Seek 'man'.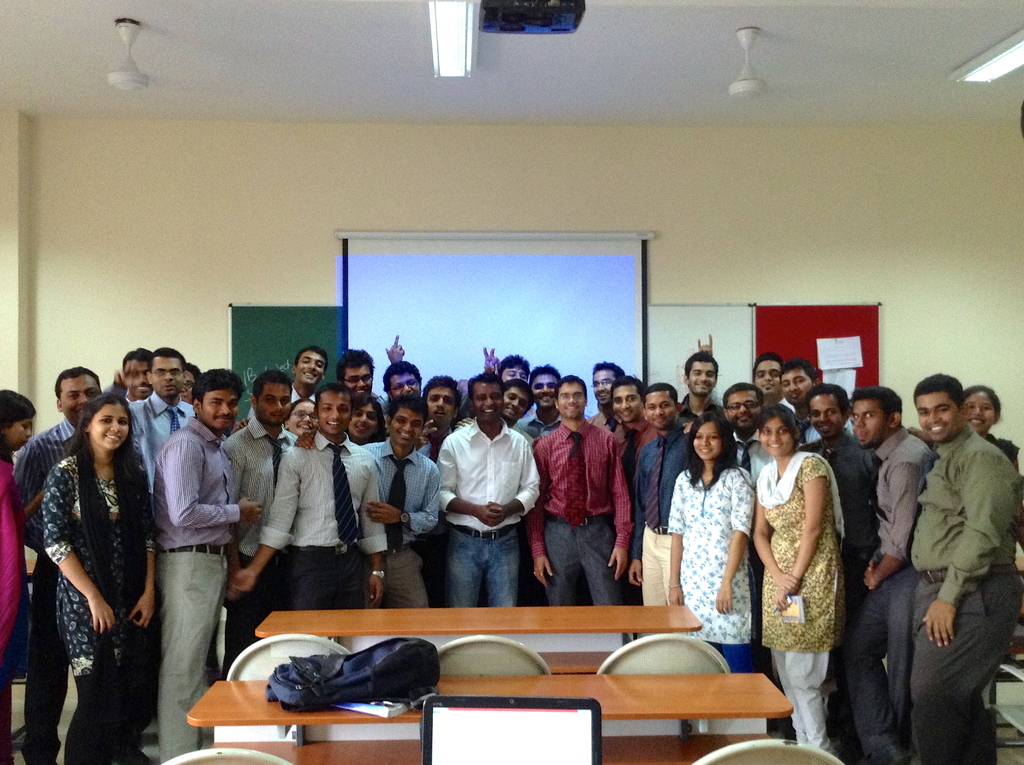
Rect(697, 332, 796, 414).
